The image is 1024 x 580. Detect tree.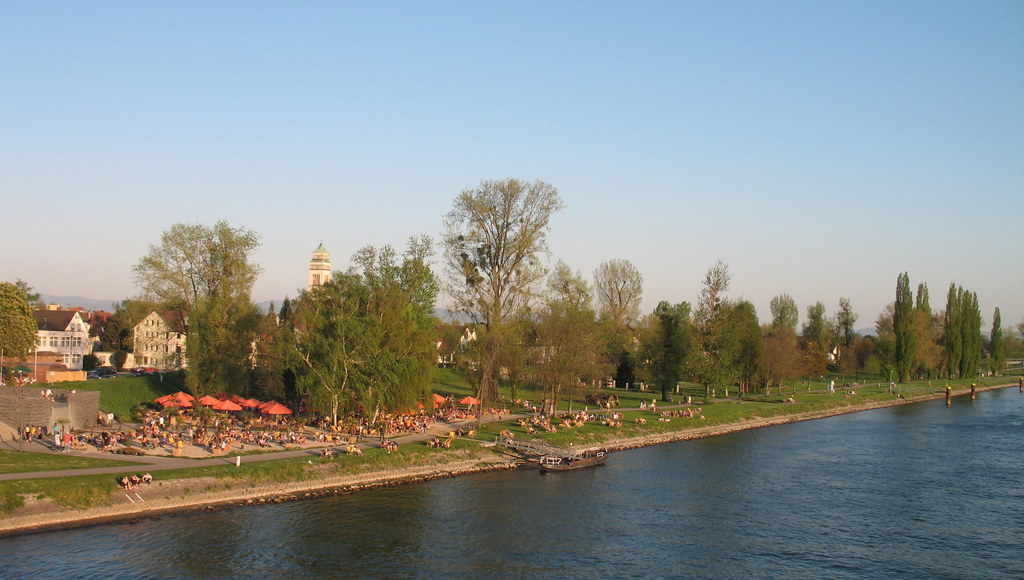
Detection: crop(898, 267, 922, 379).
